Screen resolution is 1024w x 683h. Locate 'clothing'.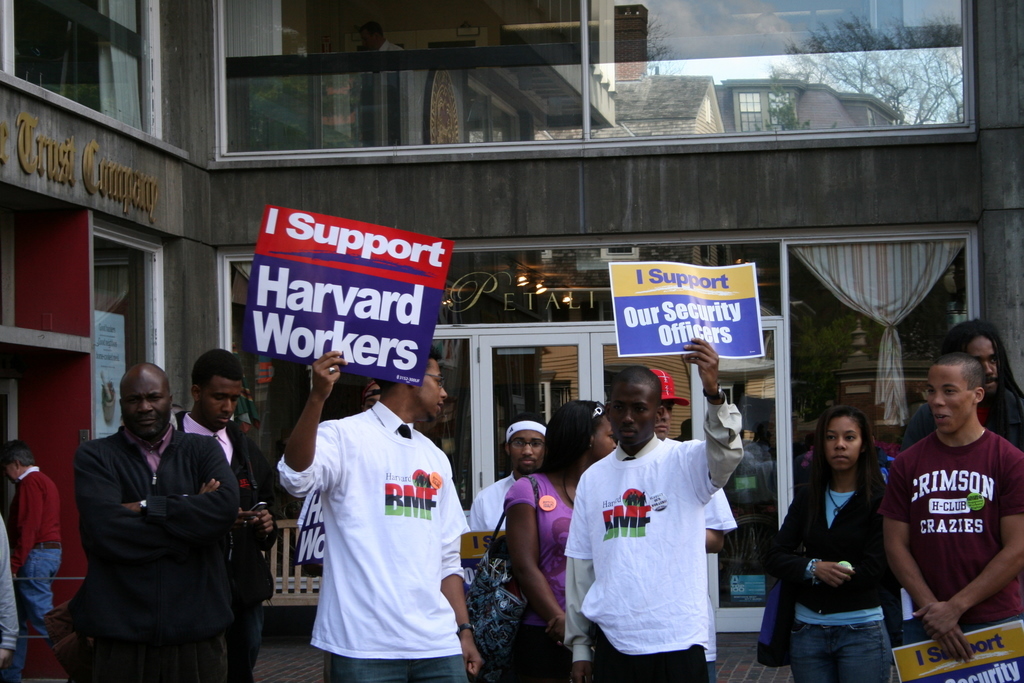
(173,408,287,682).
